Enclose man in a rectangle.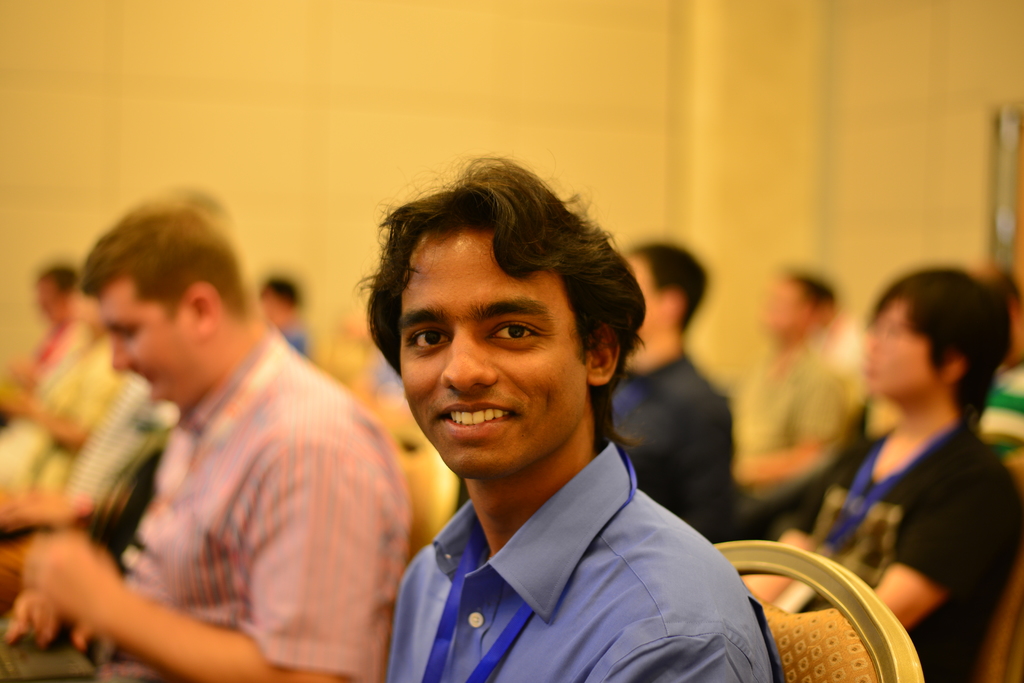
x1=0, y1=186, x2=416, y2=682.
